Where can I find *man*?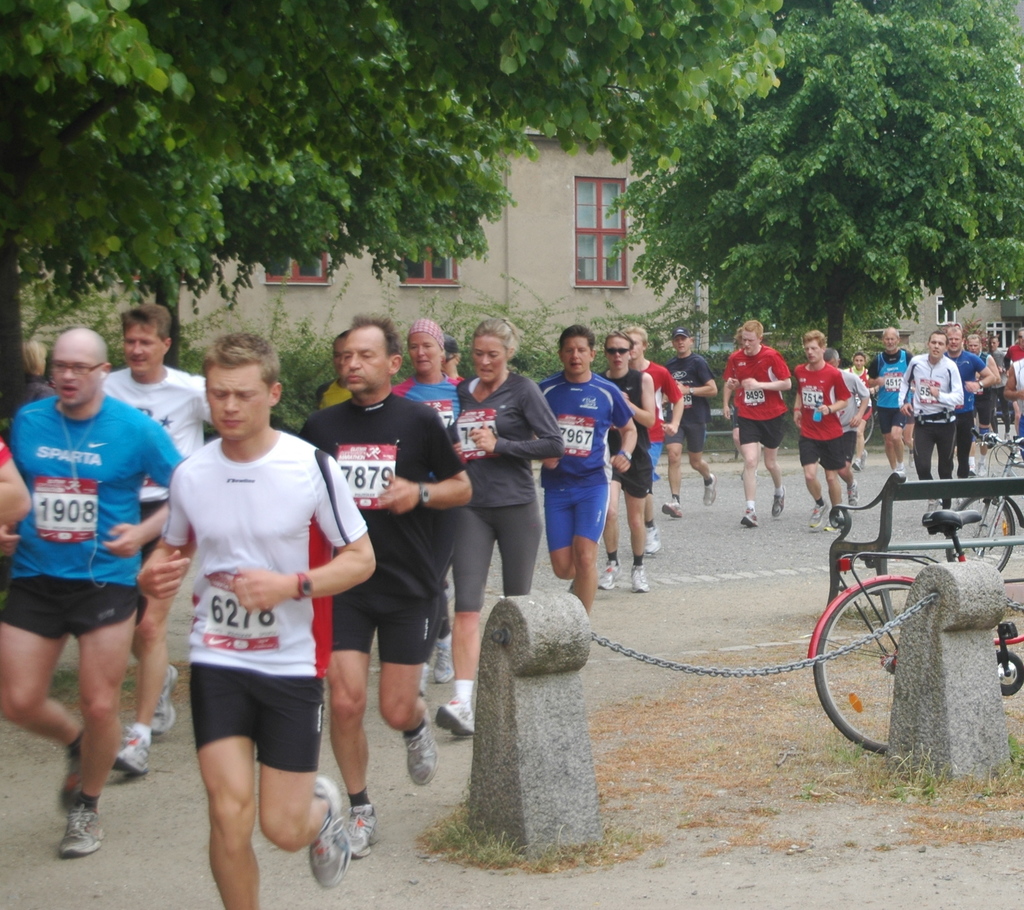
You can find it at [314, 329, 356, 410].
